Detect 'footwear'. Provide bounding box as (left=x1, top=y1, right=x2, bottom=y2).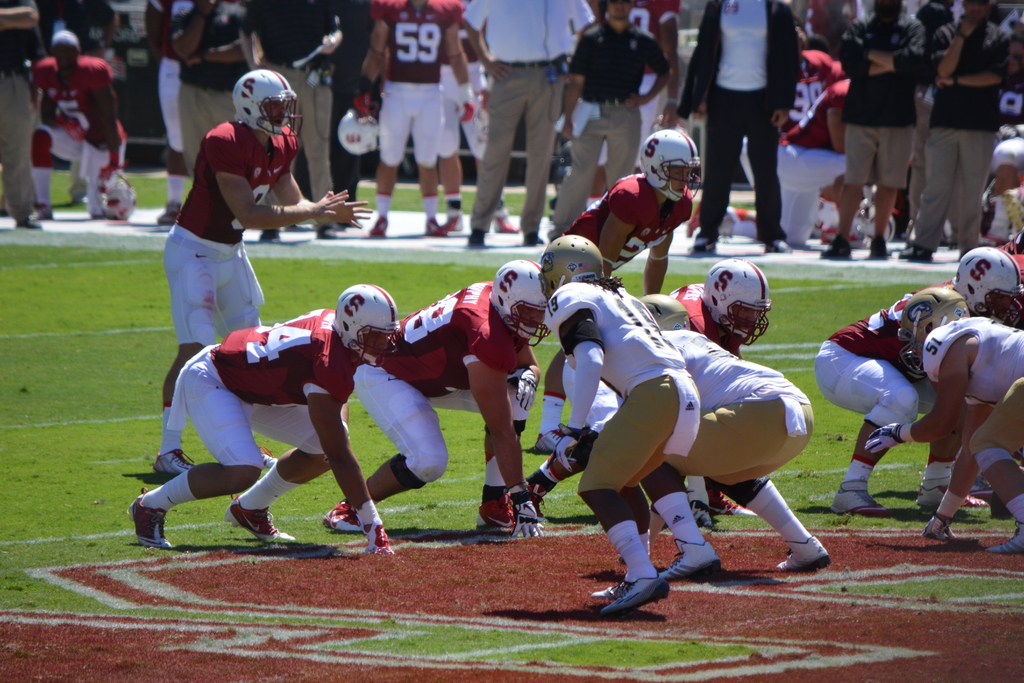
(left=772, top=536, right=838, bottom=570).
